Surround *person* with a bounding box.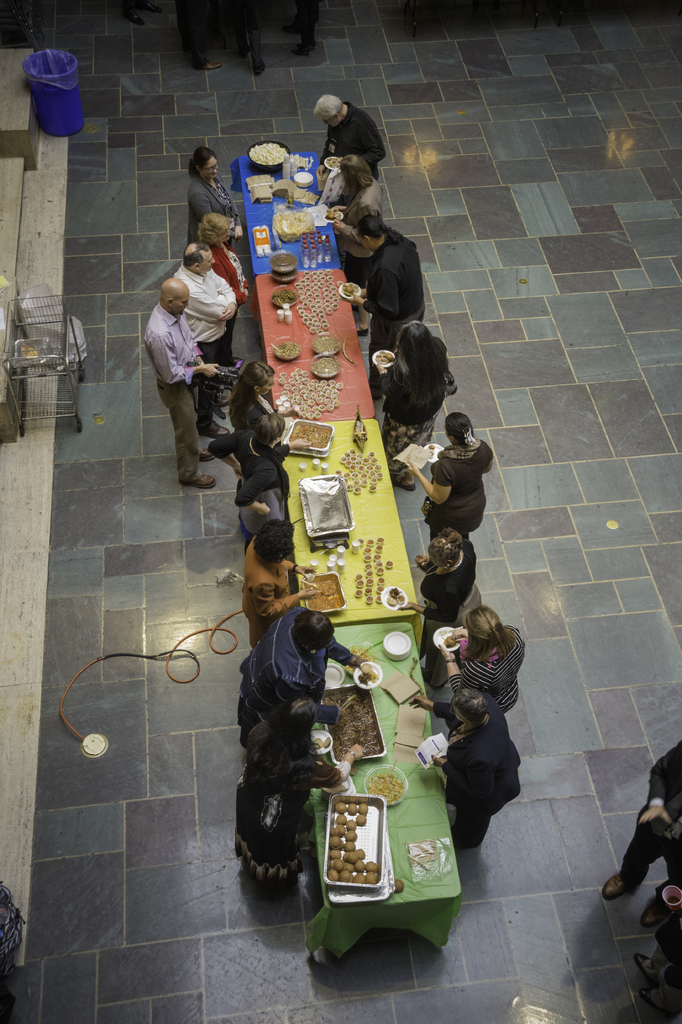
<region>405, 529, 477, 660</region>.
